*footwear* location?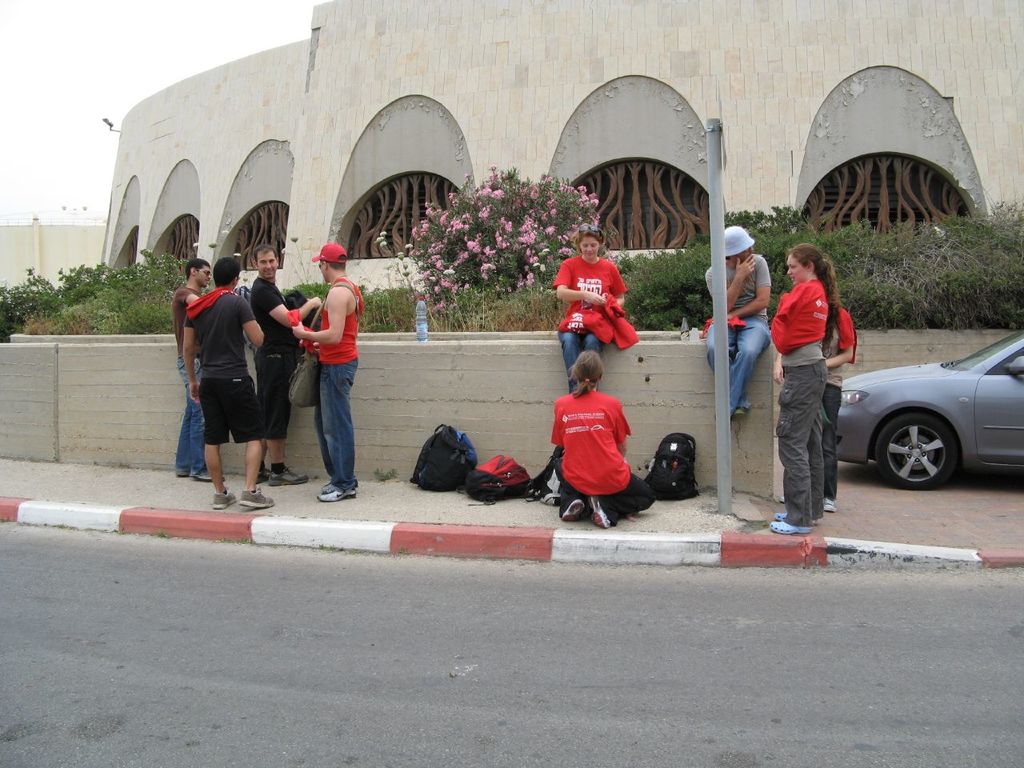
{"left": 274, "top": 467, "right": 315, "bottom": 485}
